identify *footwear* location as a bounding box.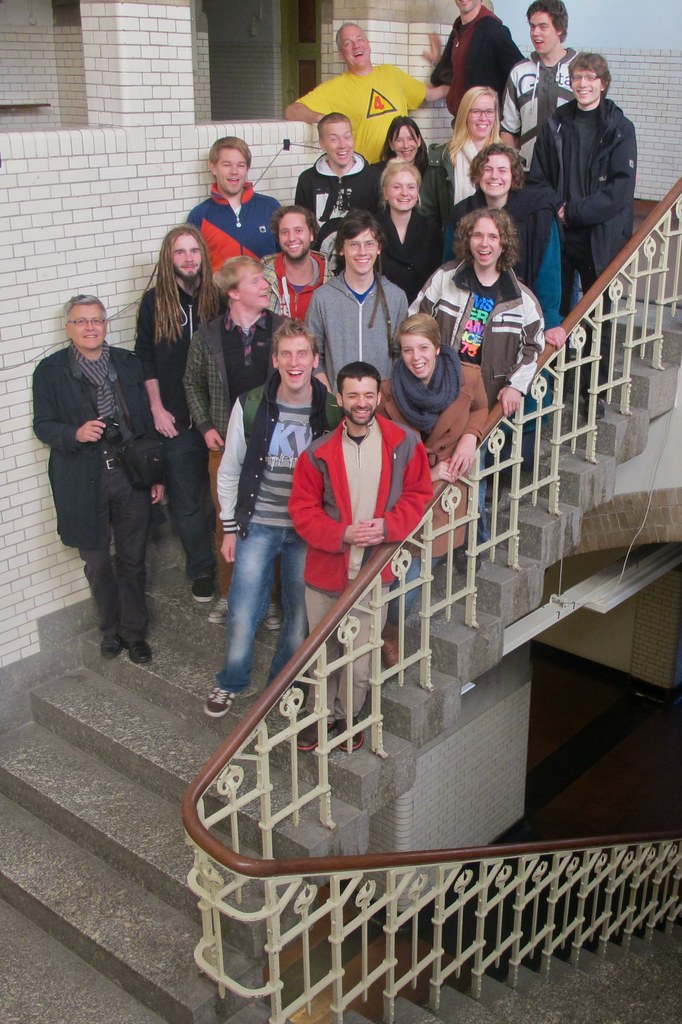
288:705:340:755.
